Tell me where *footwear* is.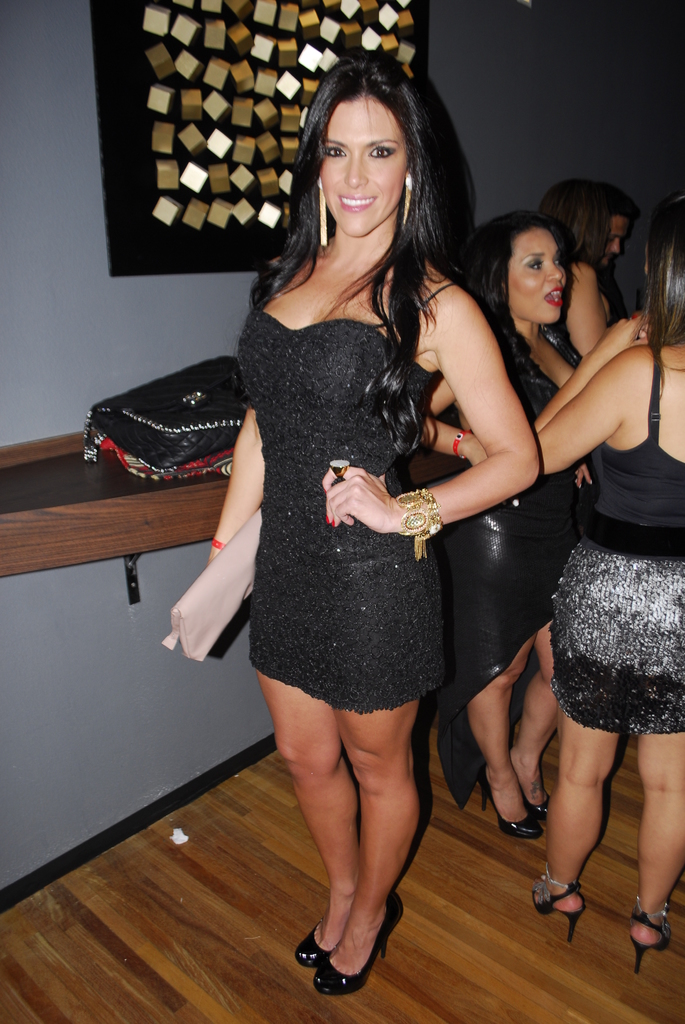
*footwear* is at x1=523 y1=870 x2=594 y2=940.
